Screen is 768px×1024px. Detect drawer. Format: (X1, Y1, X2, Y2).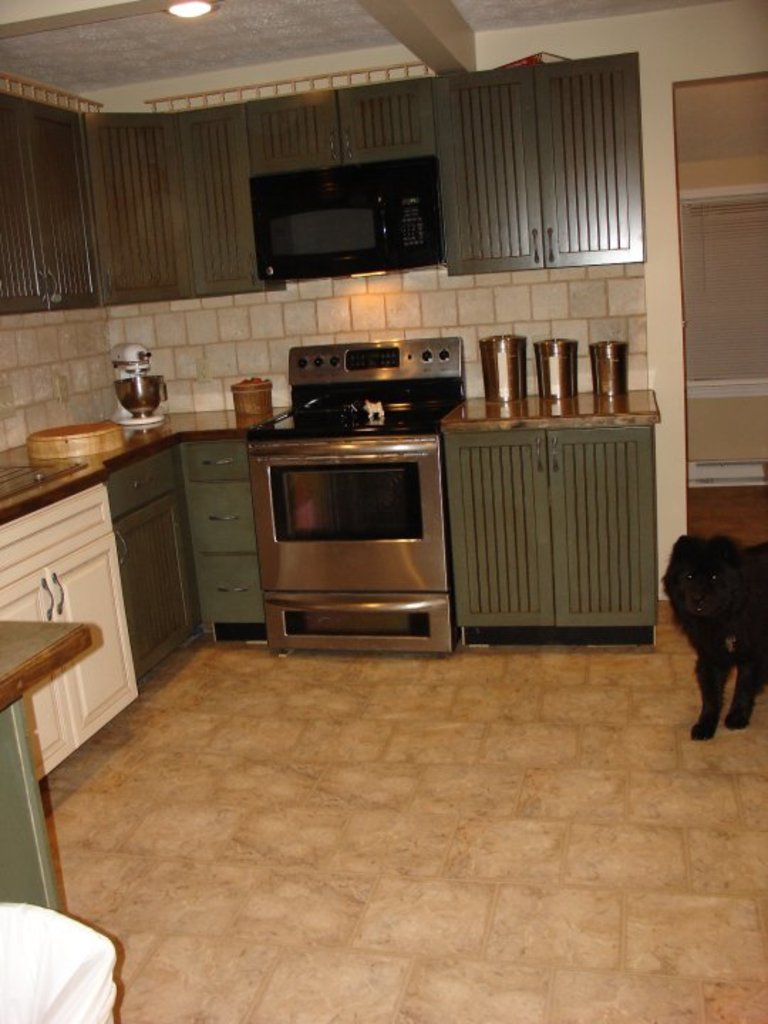
(186, 439, 249, 479).
